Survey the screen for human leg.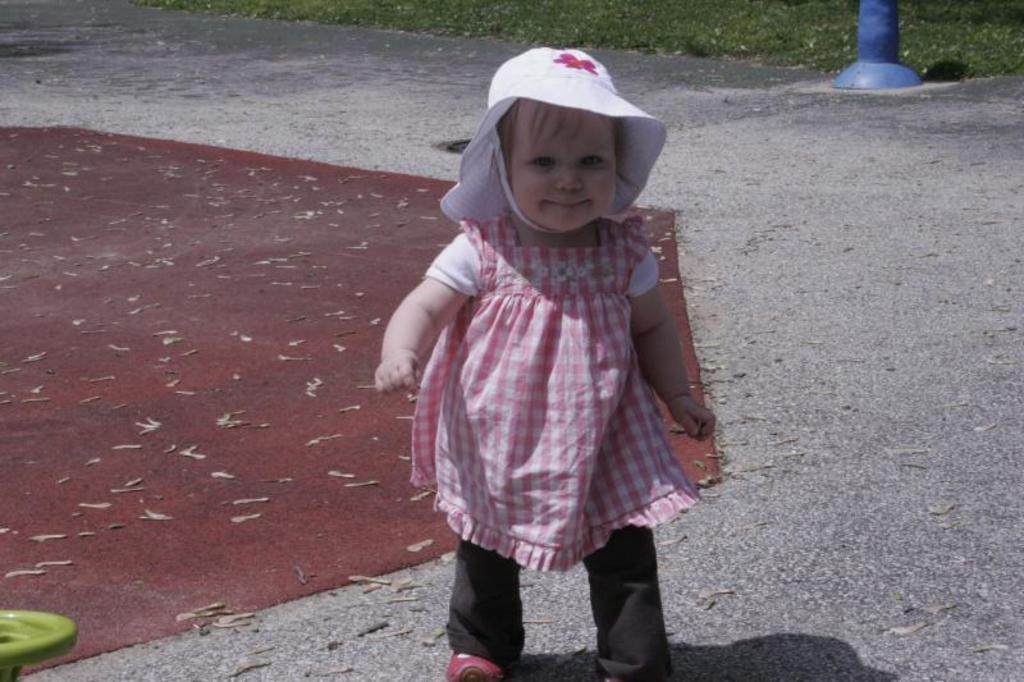
Survey found: Rect(511, 111, 611, 224).
